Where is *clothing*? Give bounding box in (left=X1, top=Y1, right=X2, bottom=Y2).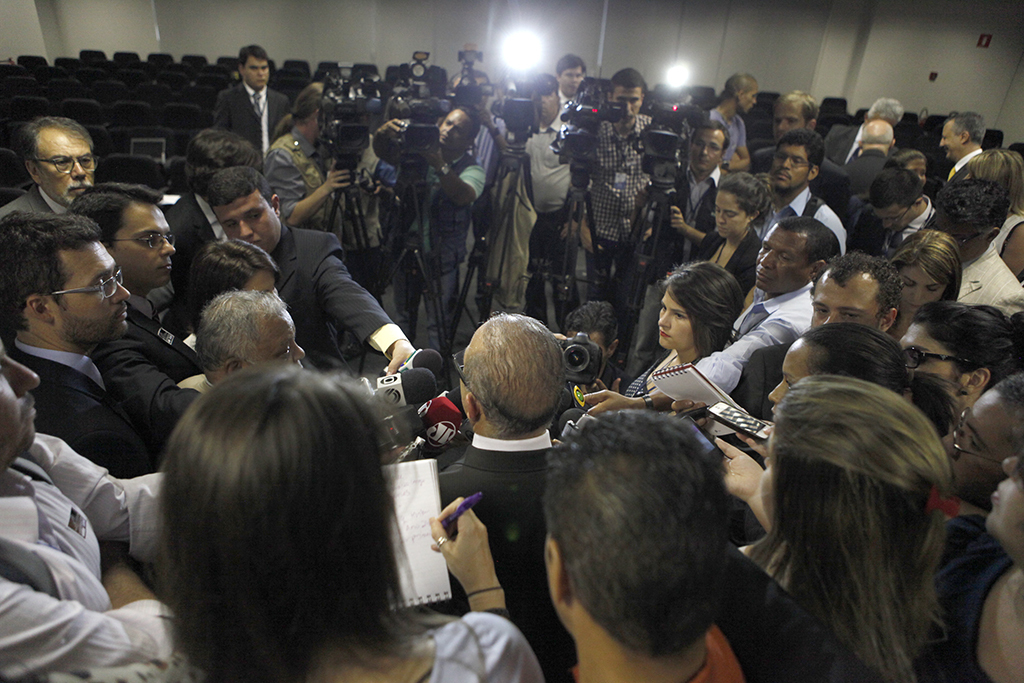
(left=958, top=248, right=1023, bottom=306).
